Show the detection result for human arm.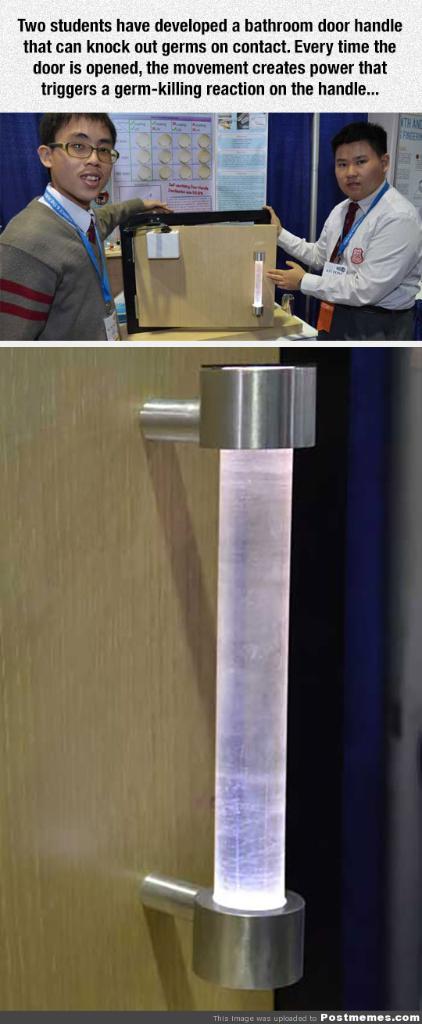
{"left": 0, "top": 241, "right": 63, "bottom": 339}.
